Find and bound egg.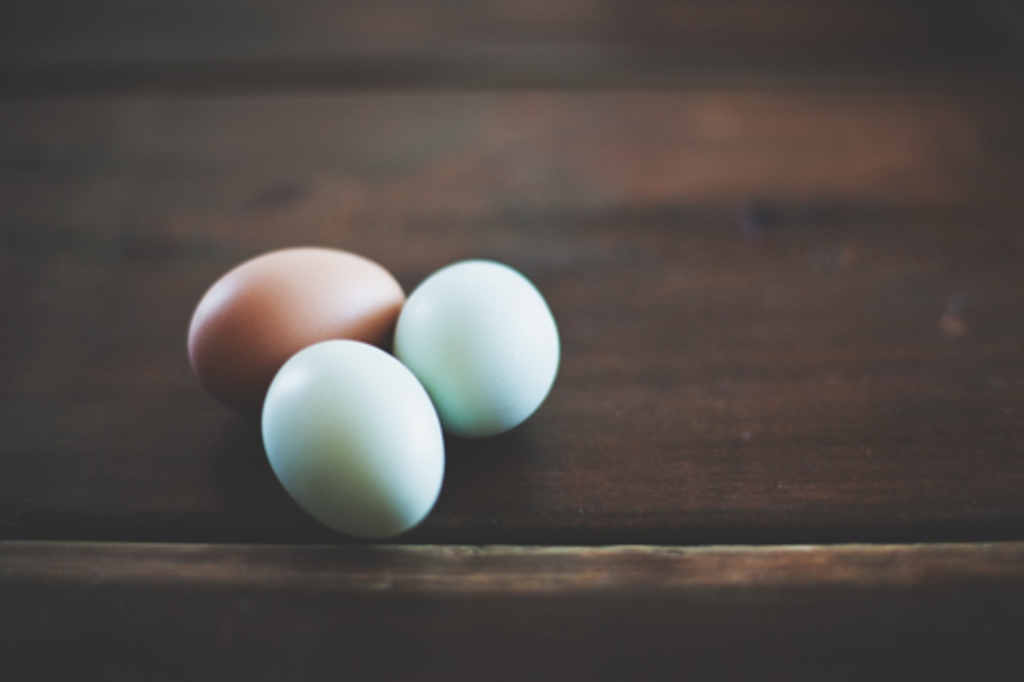
Bound: crop(387, 260, 561, 446).
